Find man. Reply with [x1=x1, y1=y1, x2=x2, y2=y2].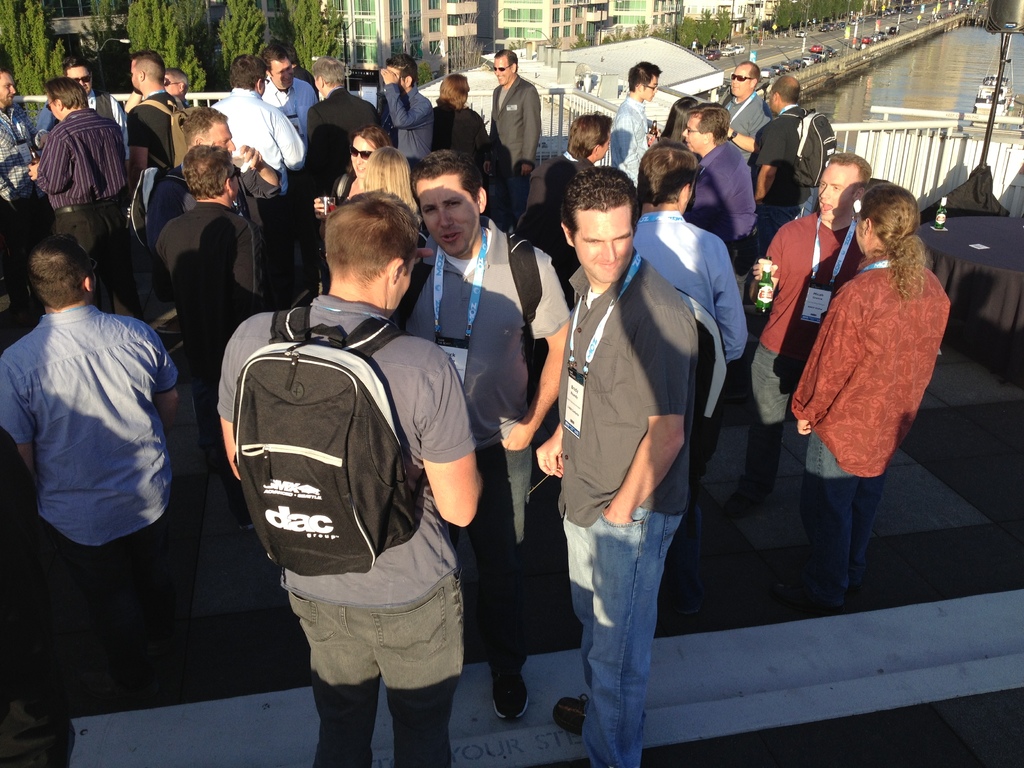
[x1=45, y1=61, x2=138, y2=260].
